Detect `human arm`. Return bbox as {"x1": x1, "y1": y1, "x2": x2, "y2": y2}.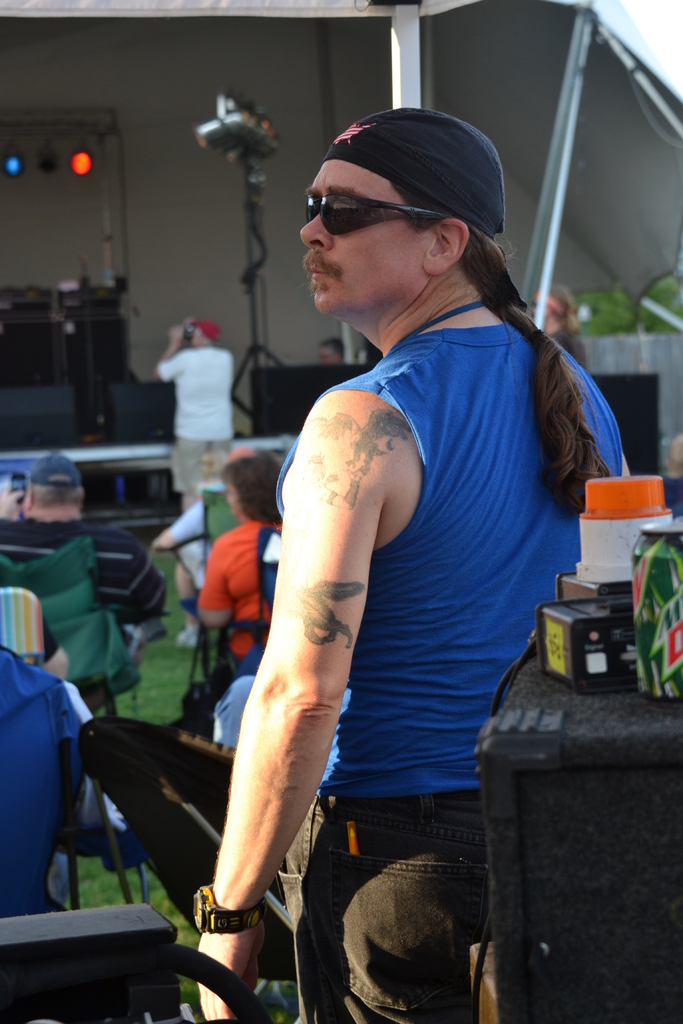
{"x1": 154, "y1": 499, "x2": 203, "y2": 548}.
